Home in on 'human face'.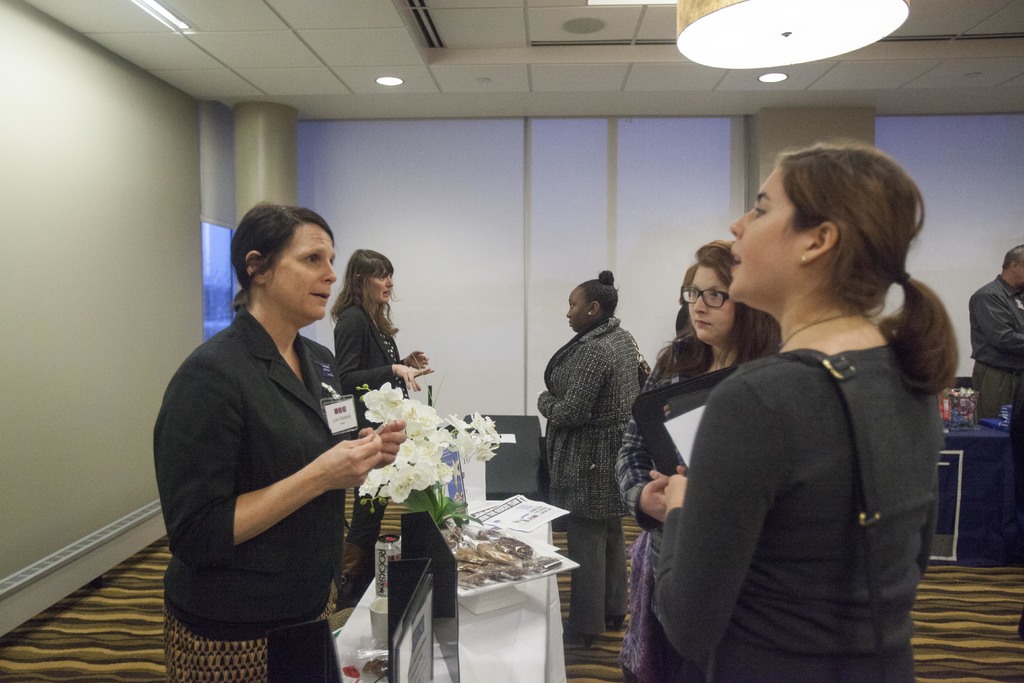
Homed in at 368:272:394:304.
